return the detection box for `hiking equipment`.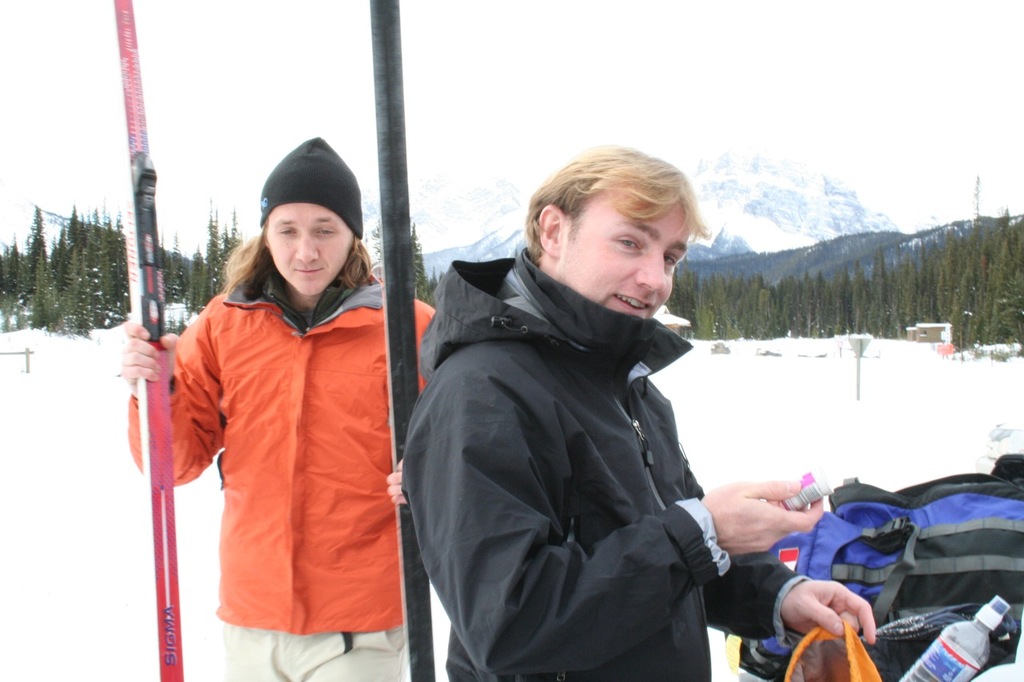
BBox(726, 452, 1023, 681).
